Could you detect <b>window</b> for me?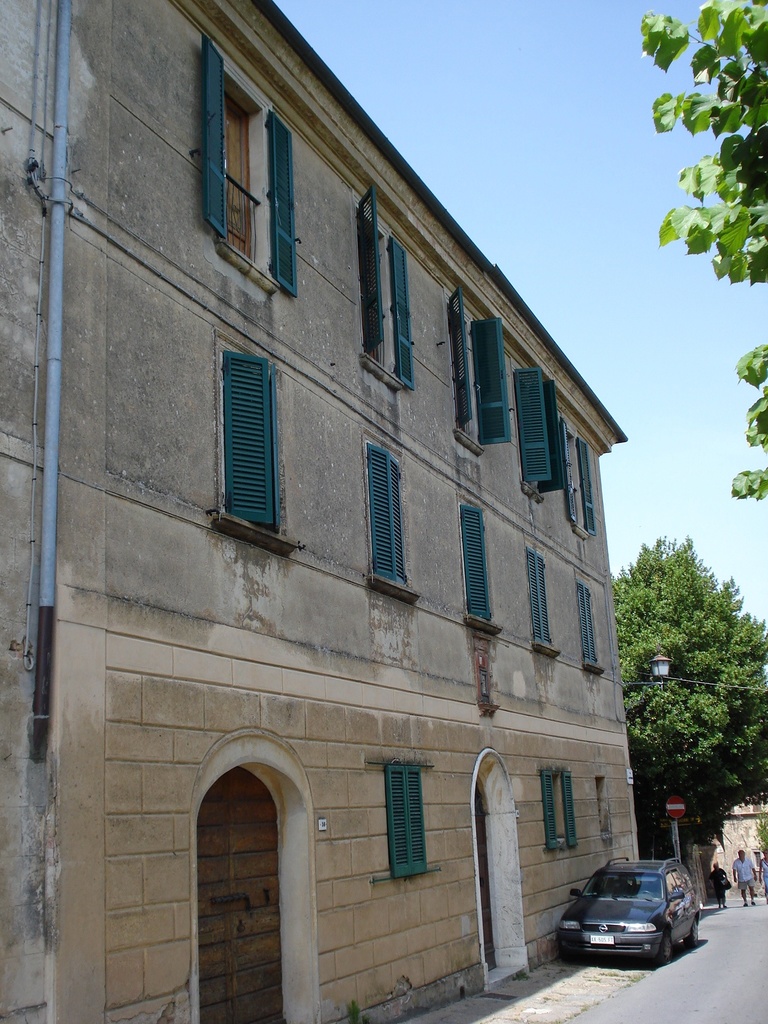
Detection result: <region>458, 504, 493, 620</region>.
